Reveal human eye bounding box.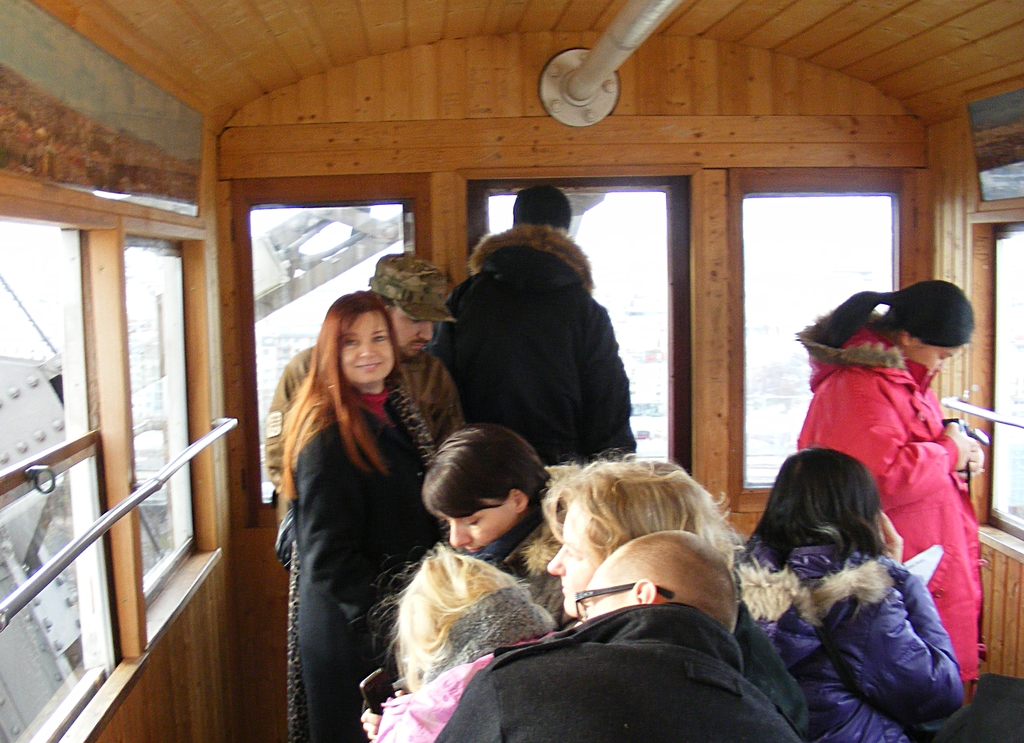
Revealed: BBox(372, 334, 389, 342).
